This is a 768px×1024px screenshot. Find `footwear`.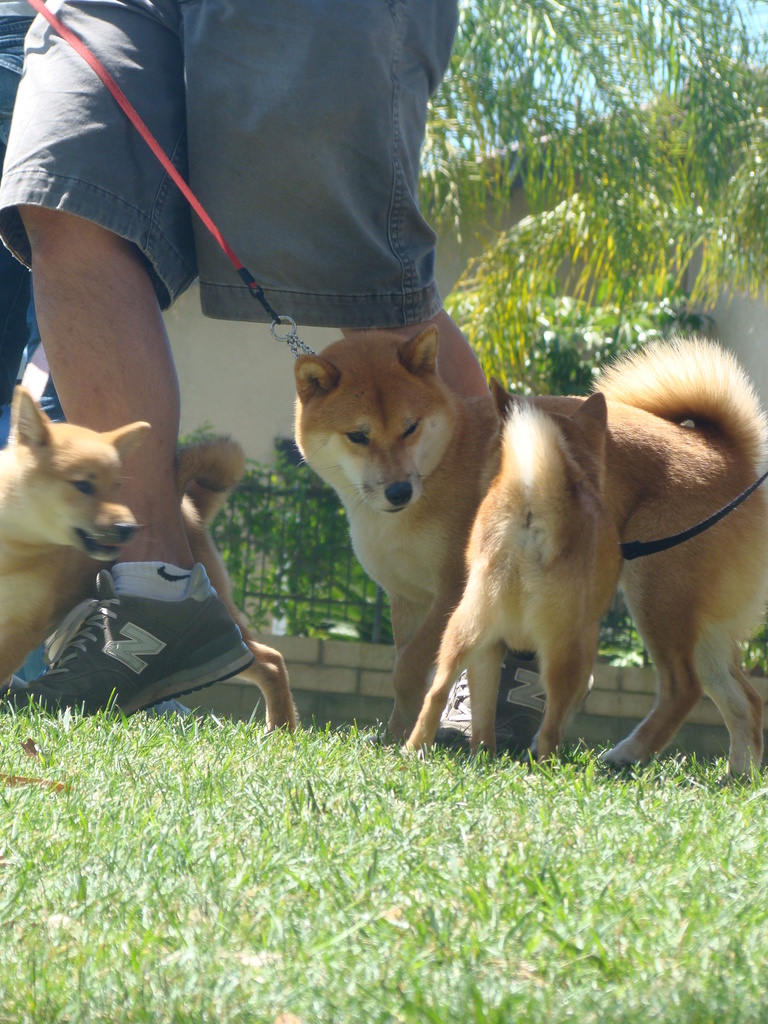
Bounding box: {"left": 433, "top": 655, "right": 594, "bottom": 760}.
